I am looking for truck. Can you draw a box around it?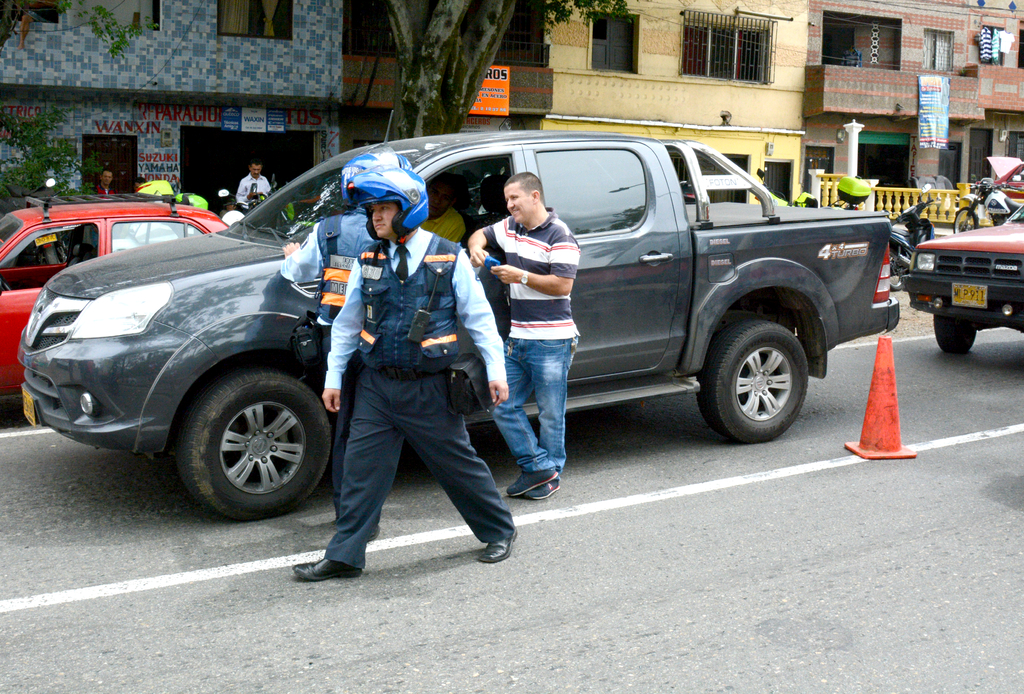
Sure, the bounding box is detection(15, 129, 900, 515).
